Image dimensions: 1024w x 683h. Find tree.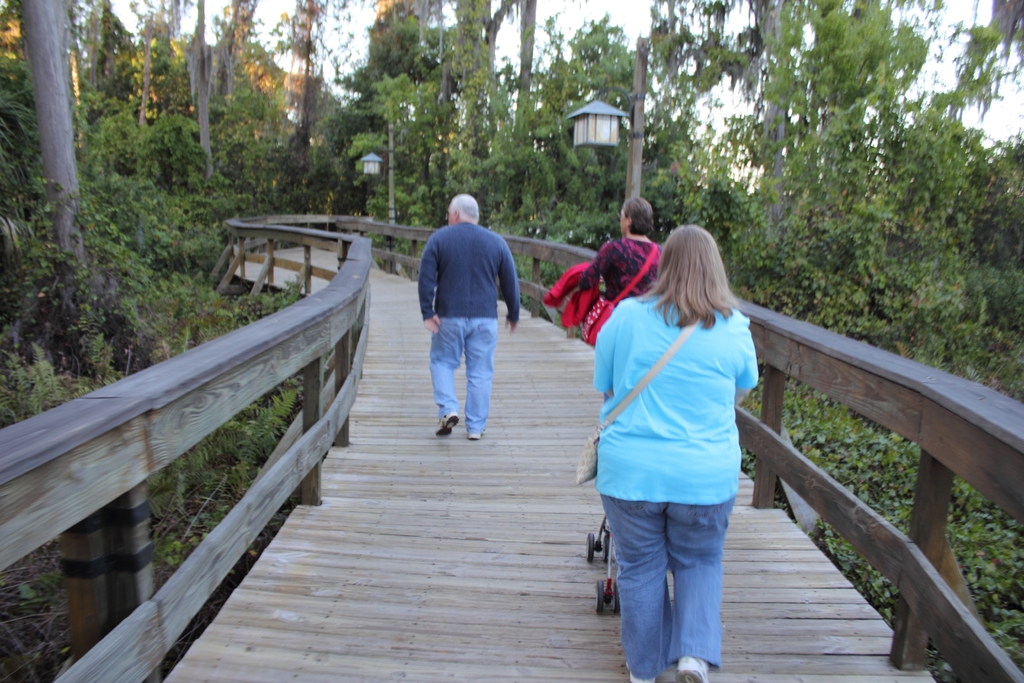
pyautogui.locateOnScreen(5, 0, 119, 372).
